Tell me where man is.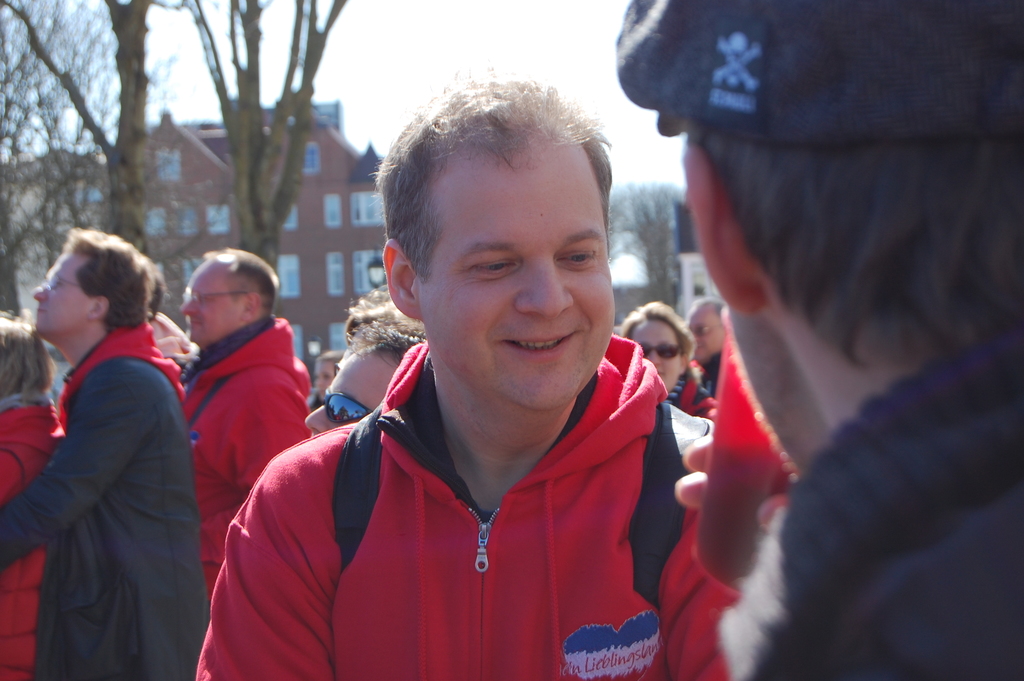
man is at bbox(308, 321, 418, 435).
